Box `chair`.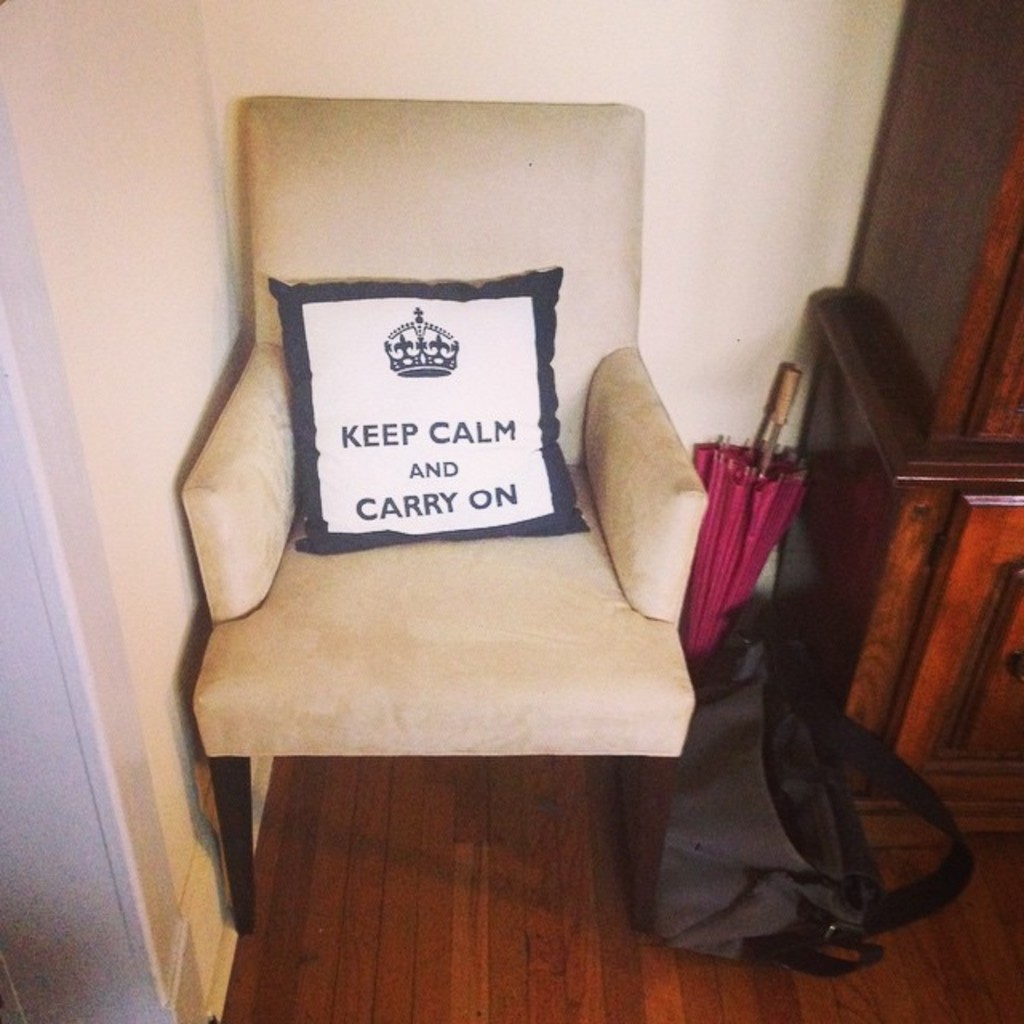
x1=216, y1=155, x2=725, y2=838.
